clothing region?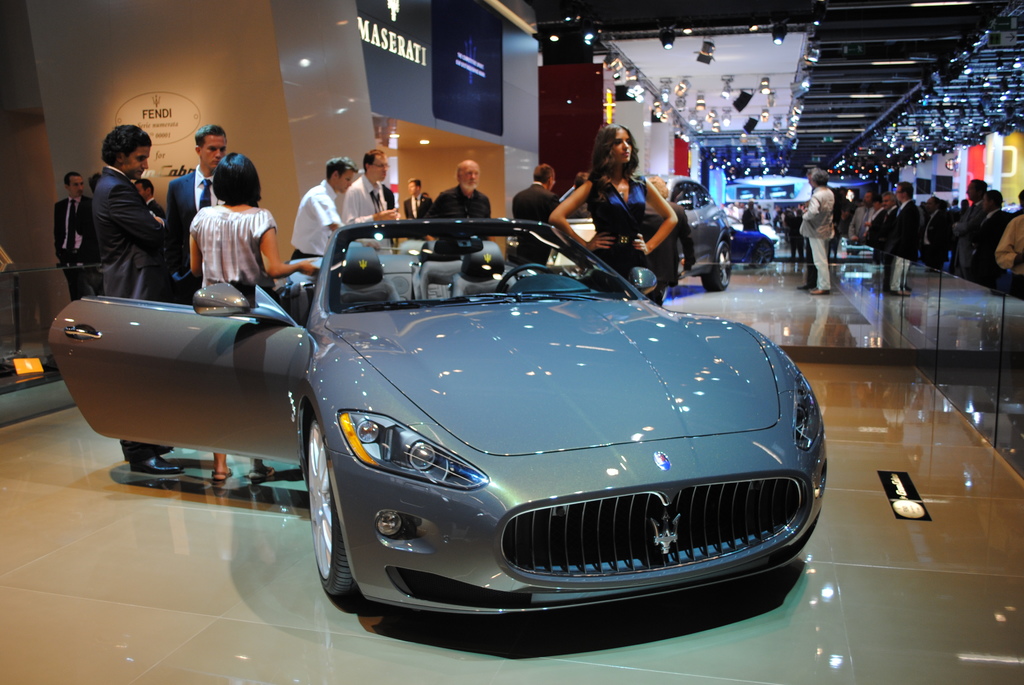
{"x1": 145, "y1": 200, "x2": 170, "y2": 216}
